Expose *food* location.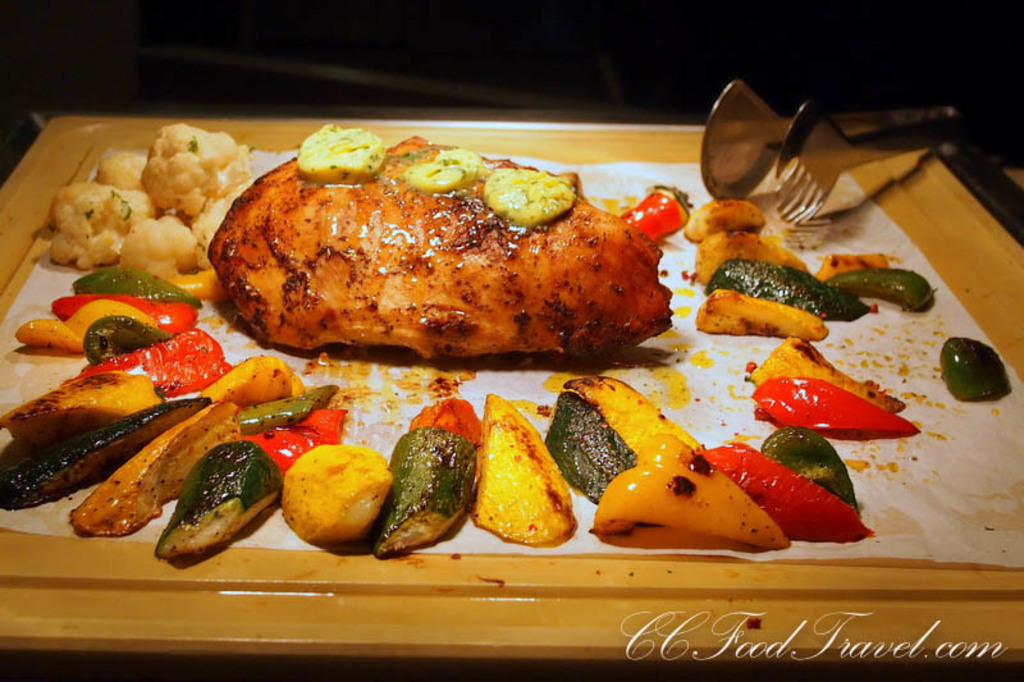
Exposed at (64, 261, 209, 298).
